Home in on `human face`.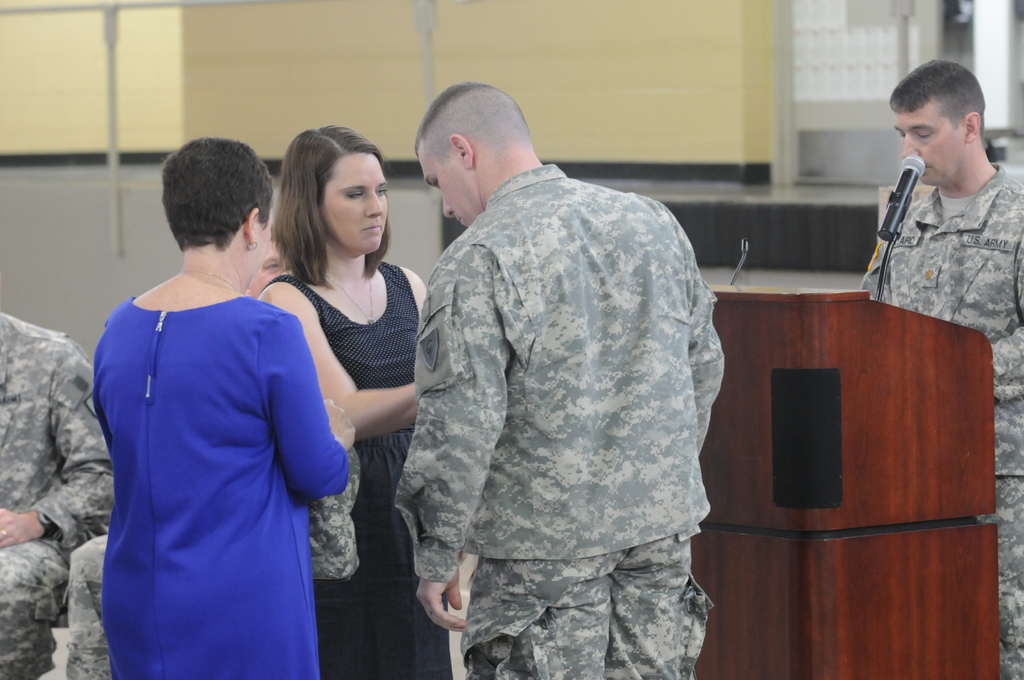
Homed in at rect(248, 210, 278, 284).
